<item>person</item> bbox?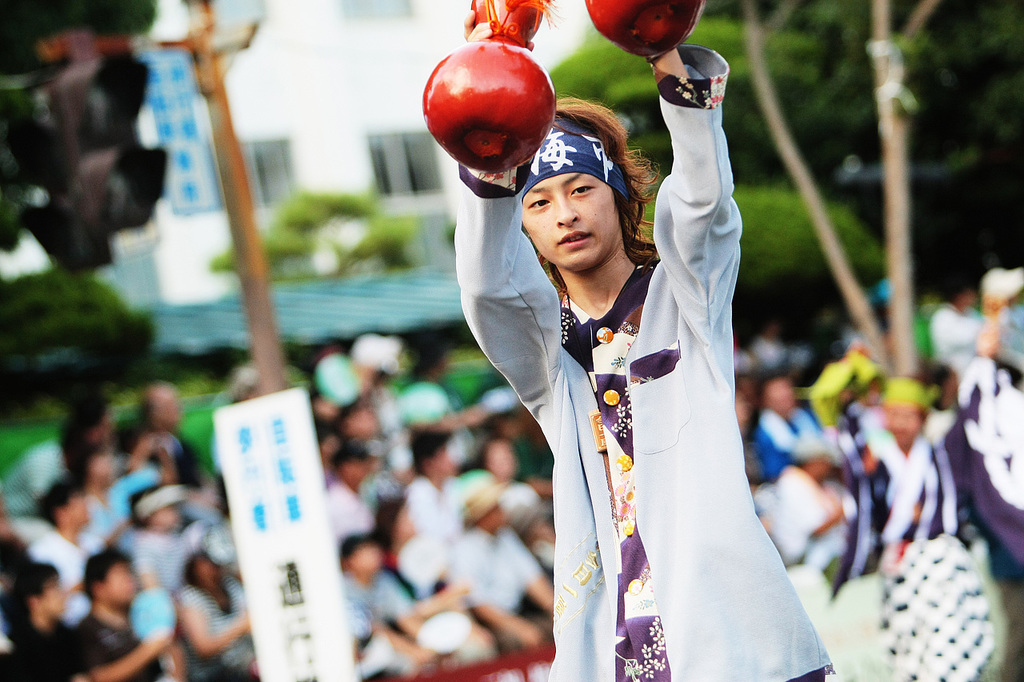
l=400, t=419, r=471, b=582
